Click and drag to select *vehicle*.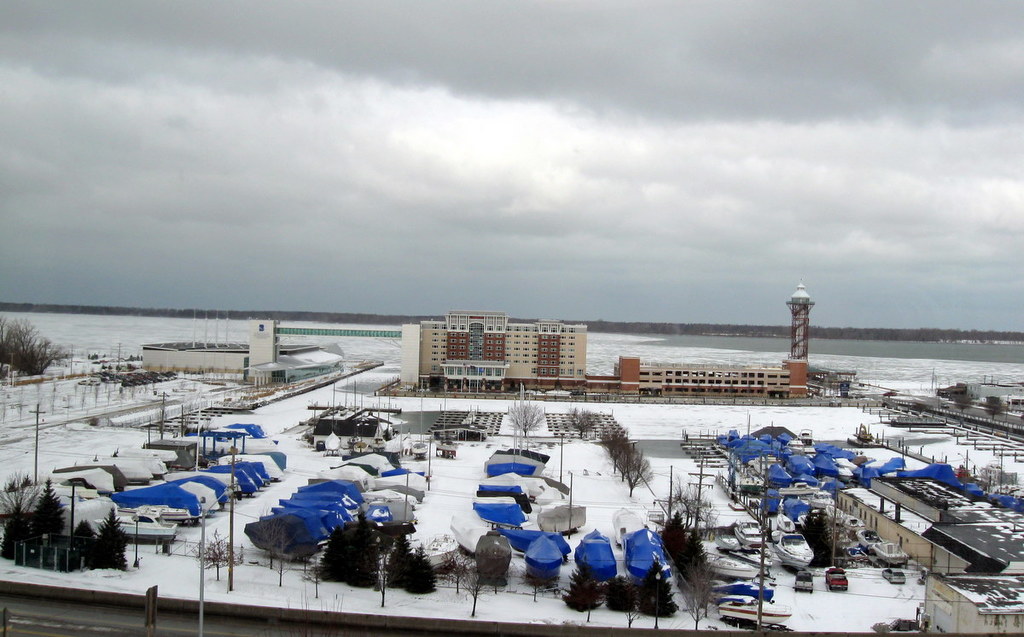
Selection: (713, 561, 769, 578).
